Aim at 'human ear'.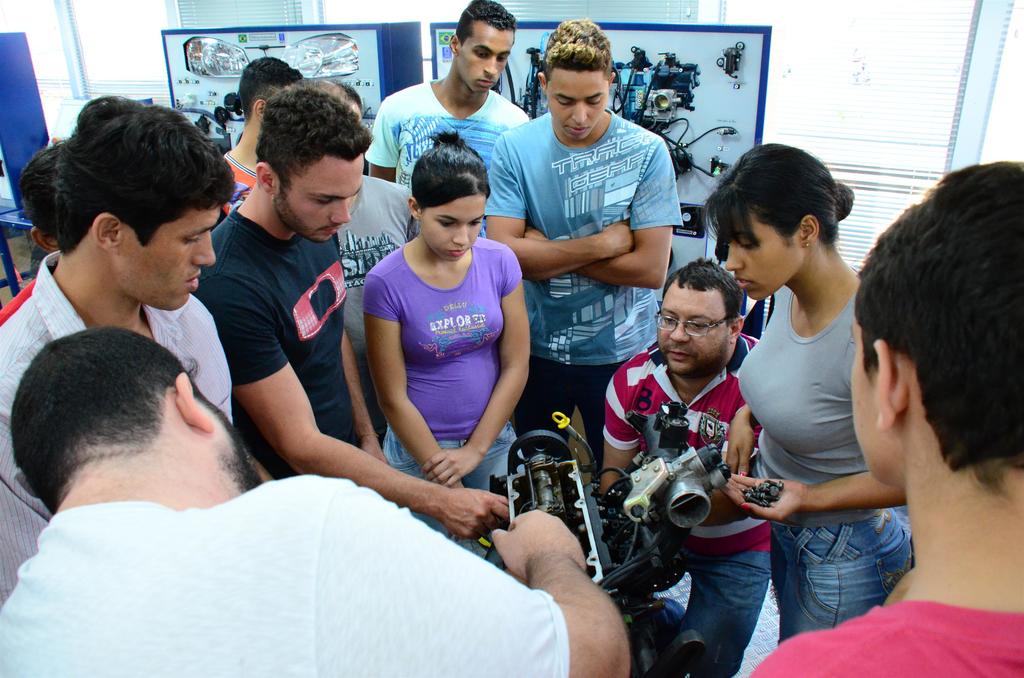
Aimed at pyautogui.locateOnScreen(256, 161, 273, 195).
